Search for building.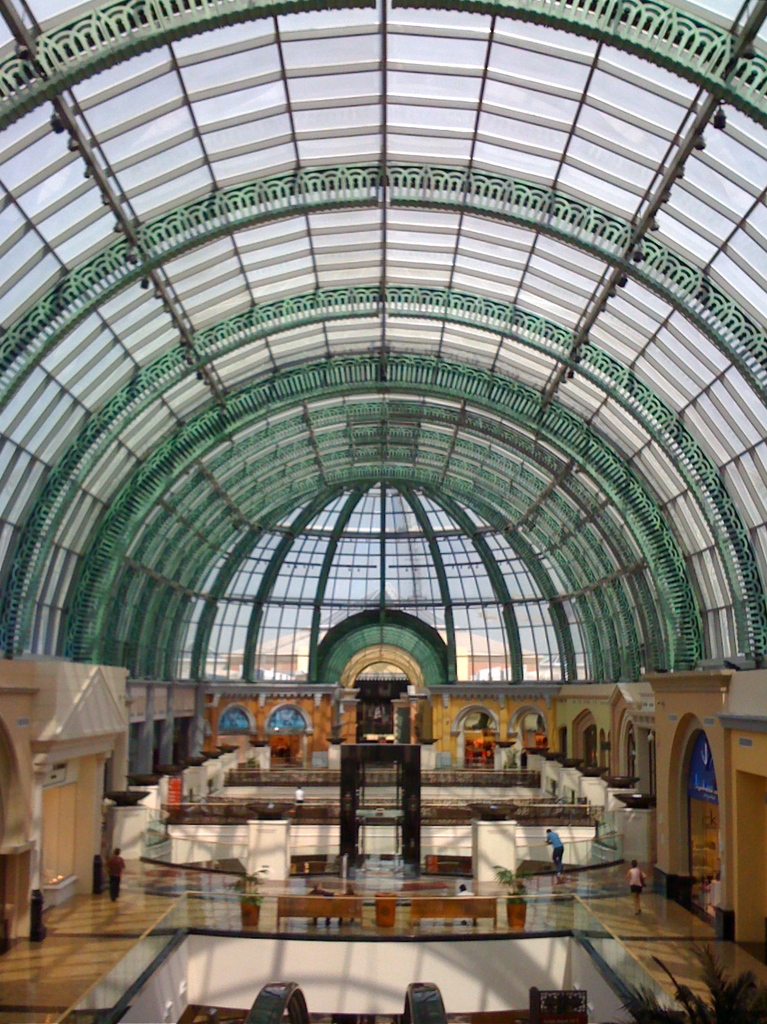
Found at Rect(0, 0, 766, 1023).
